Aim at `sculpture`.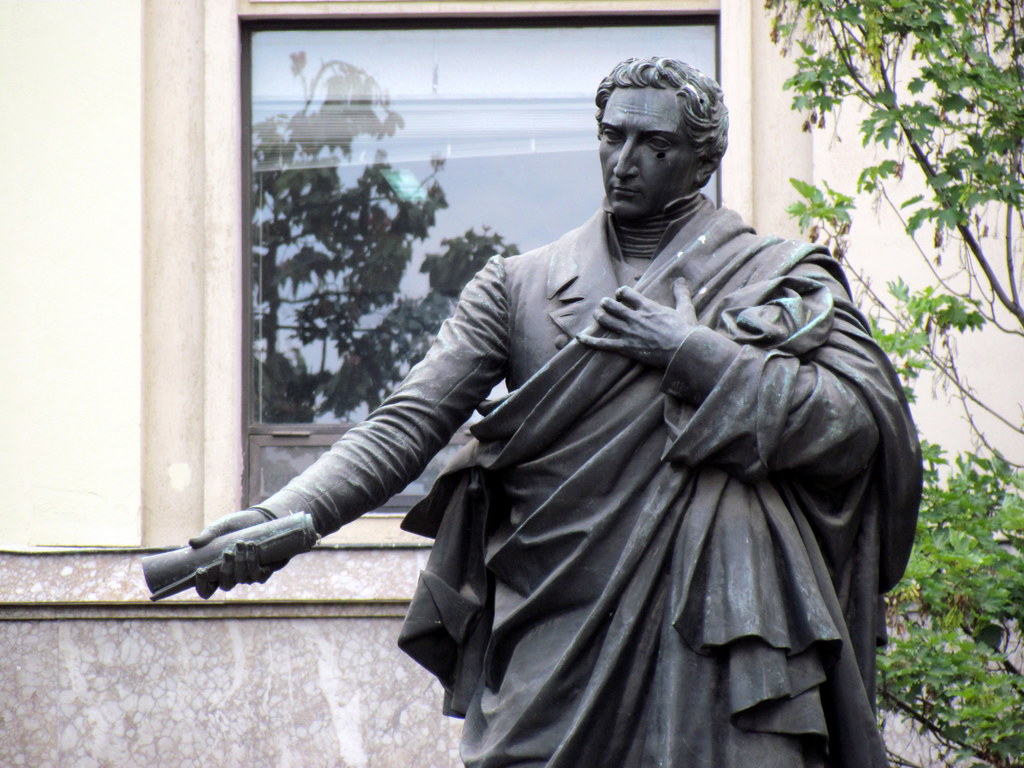
Aimed at box(143, 44, 932, 767).
